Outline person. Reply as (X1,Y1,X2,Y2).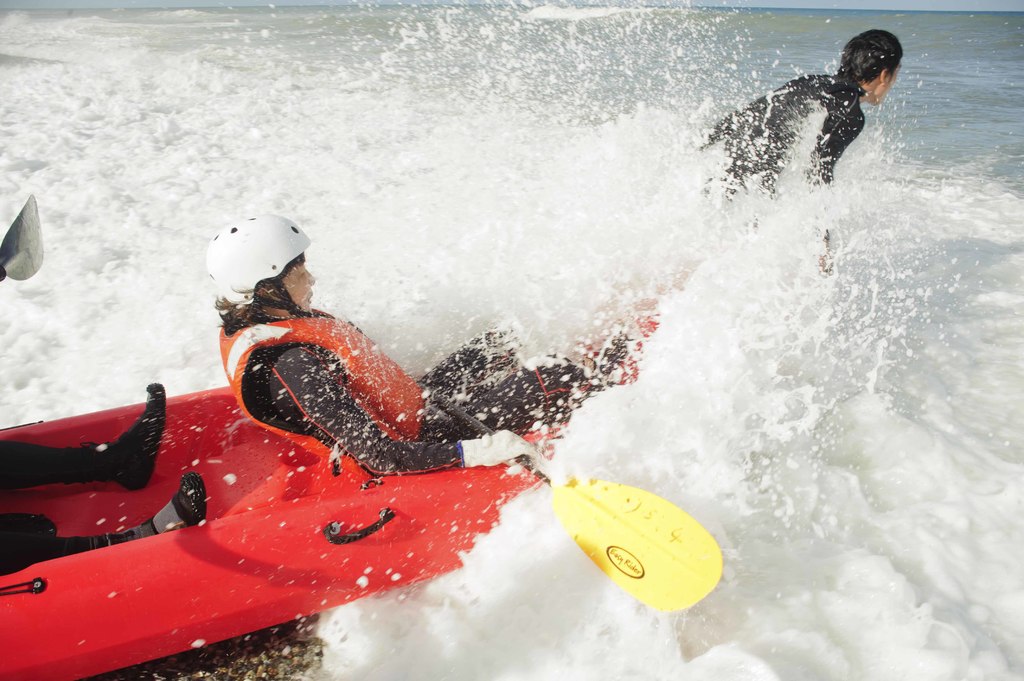
(199,211,588,478).
